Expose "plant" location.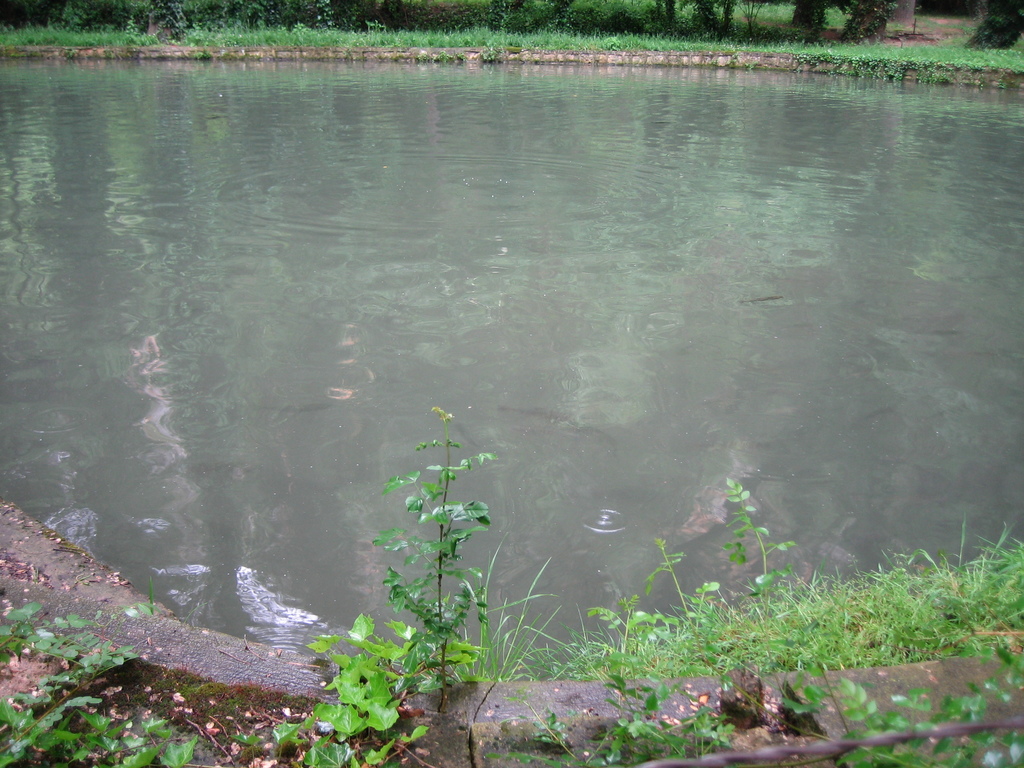
Exposed at crop(0, 596, 210, 767).
